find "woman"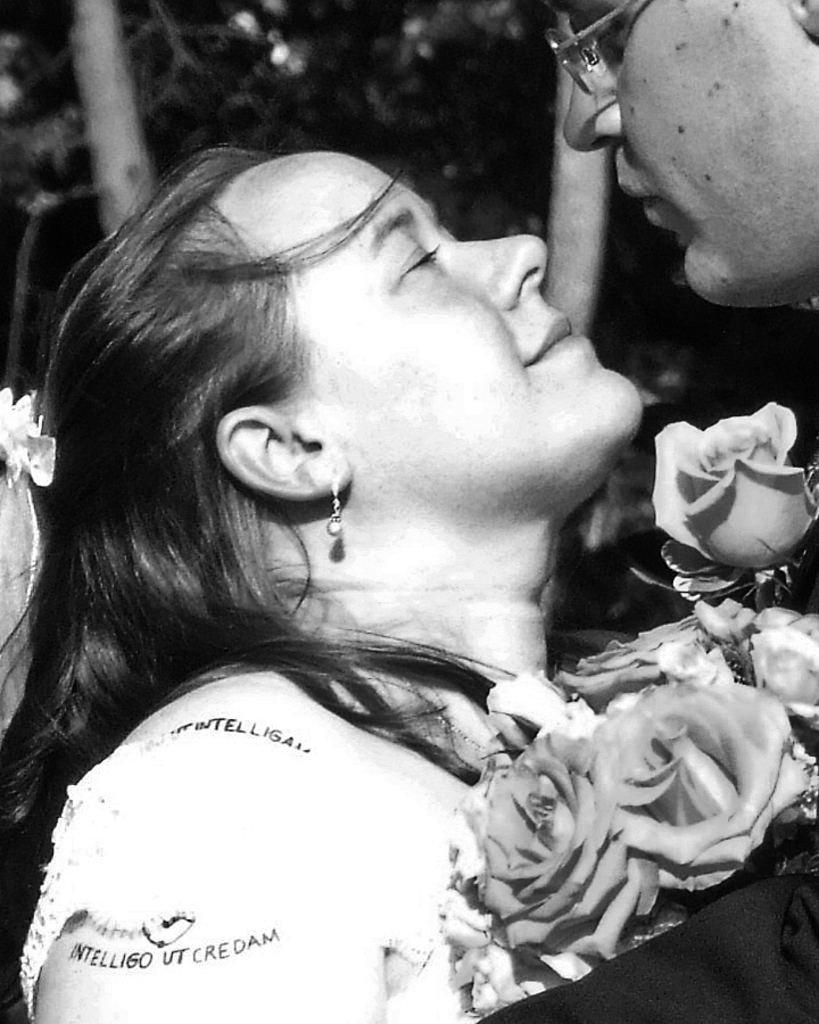
[0, 39, 795, 992]
